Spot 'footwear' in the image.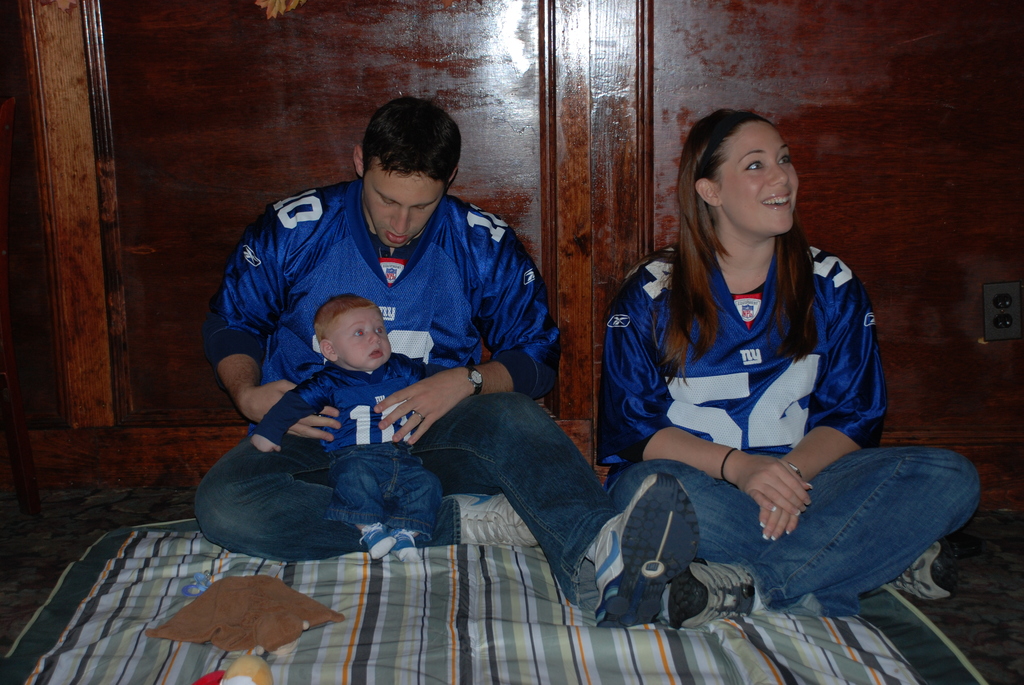
'footwear' found at BBox(436, 489, 537, 544).
